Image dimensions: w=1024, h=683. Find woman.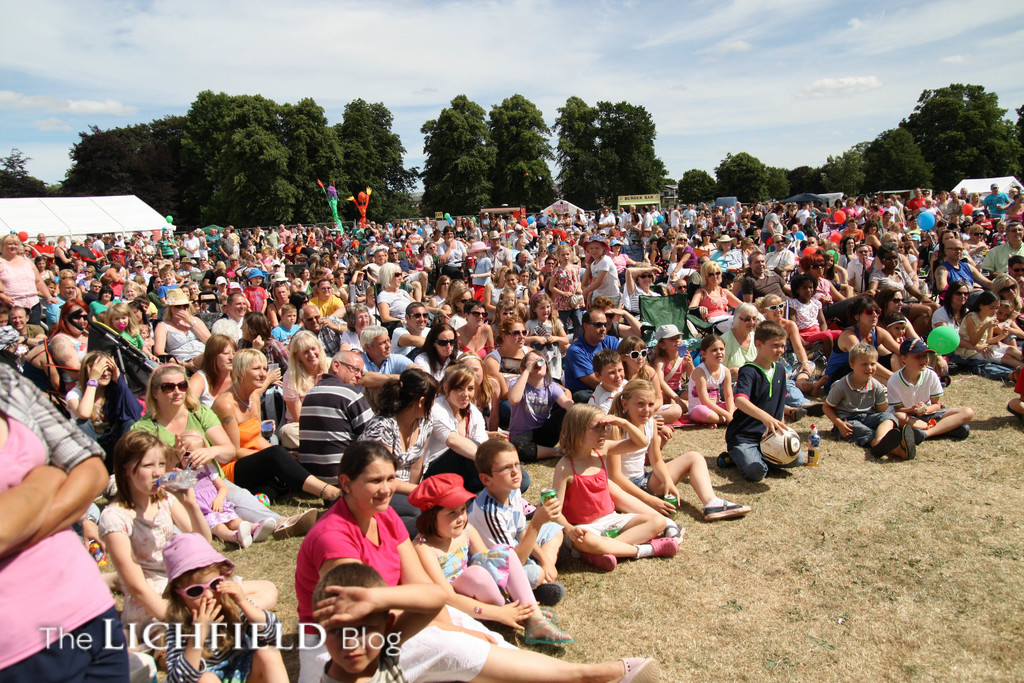
x1=506, y1=347, x2=578, y2=459.
